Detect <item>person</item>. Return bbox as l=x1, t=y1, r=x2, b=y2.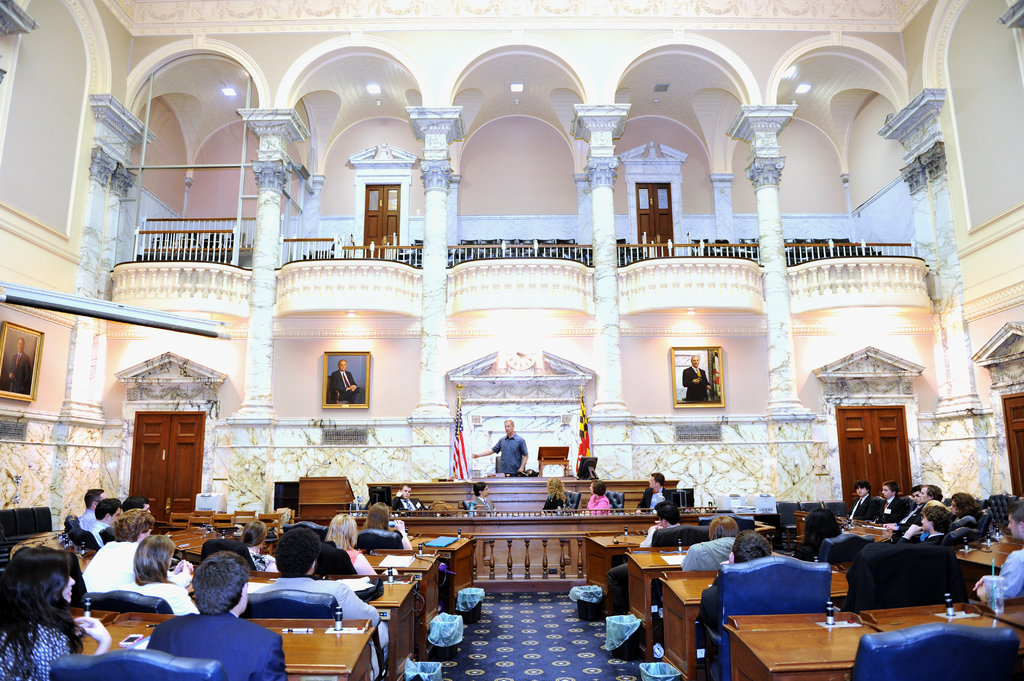
l=20, t=529, r=78, b=666.
